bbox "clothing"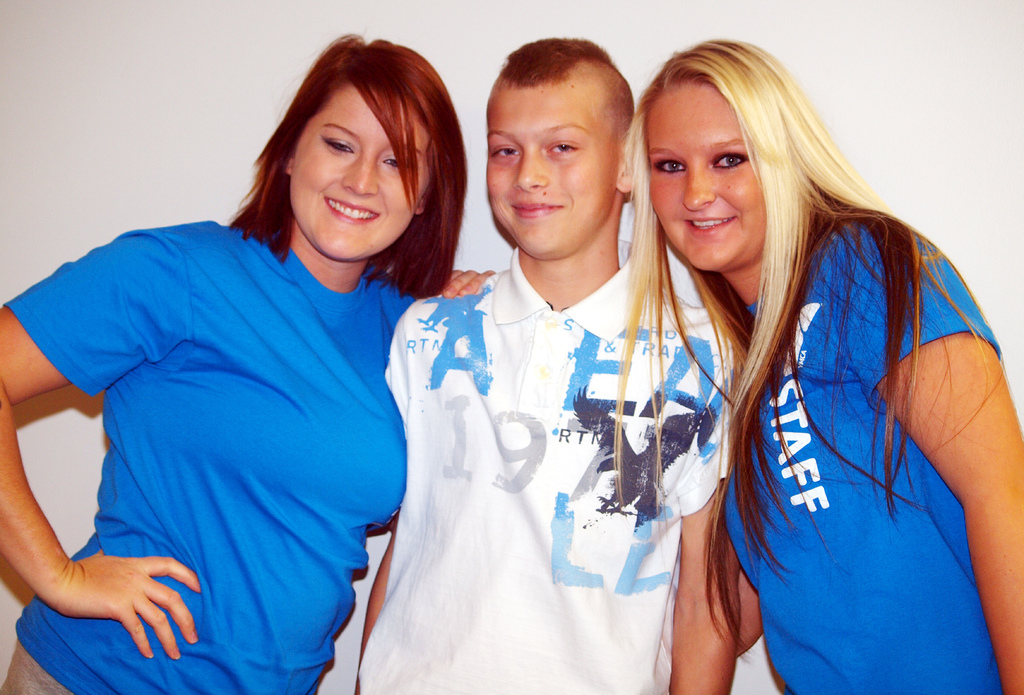
bbox=(14, 168, 443, 664)
